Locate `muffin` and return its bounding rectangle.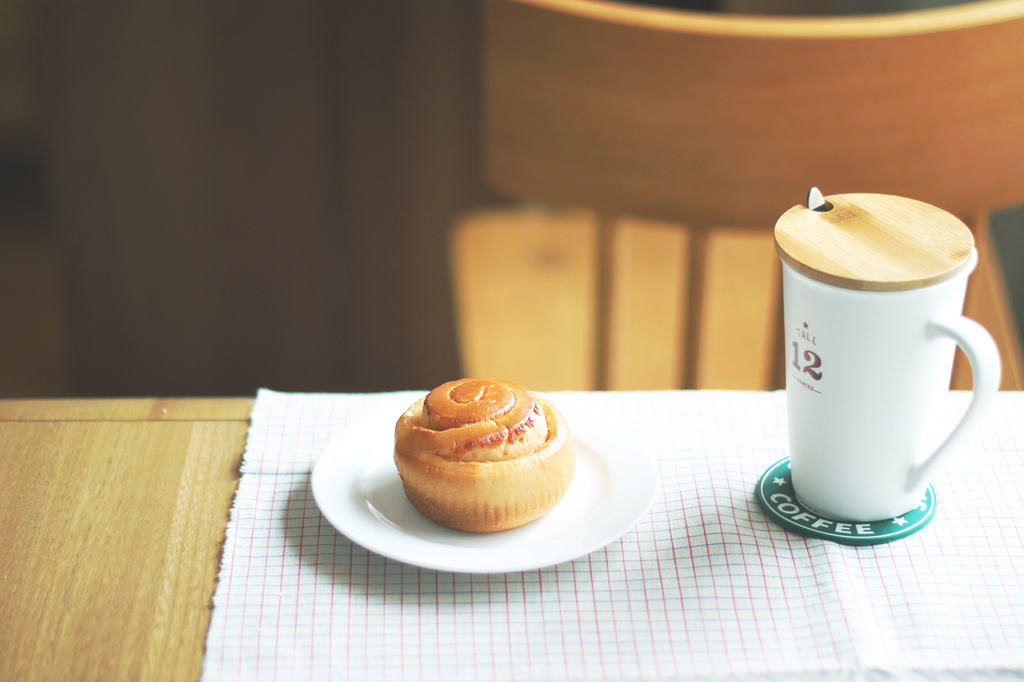
crop(383, 384, 576, 548).
